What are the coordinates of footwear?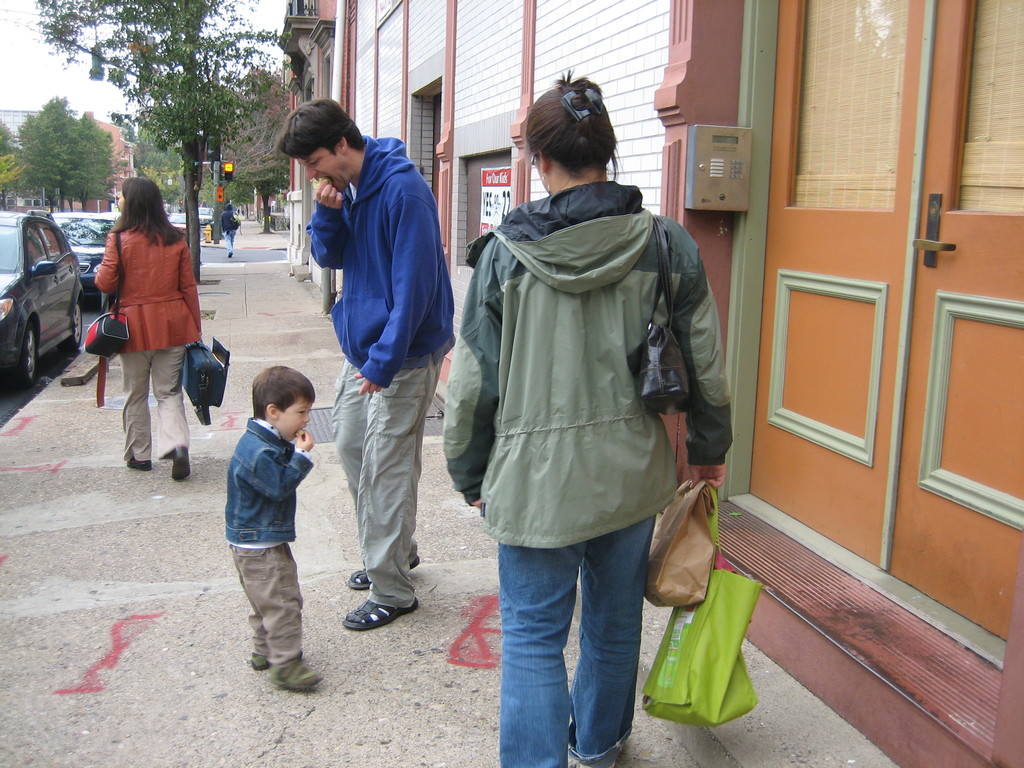
crop(169, 455, 193, 477).
